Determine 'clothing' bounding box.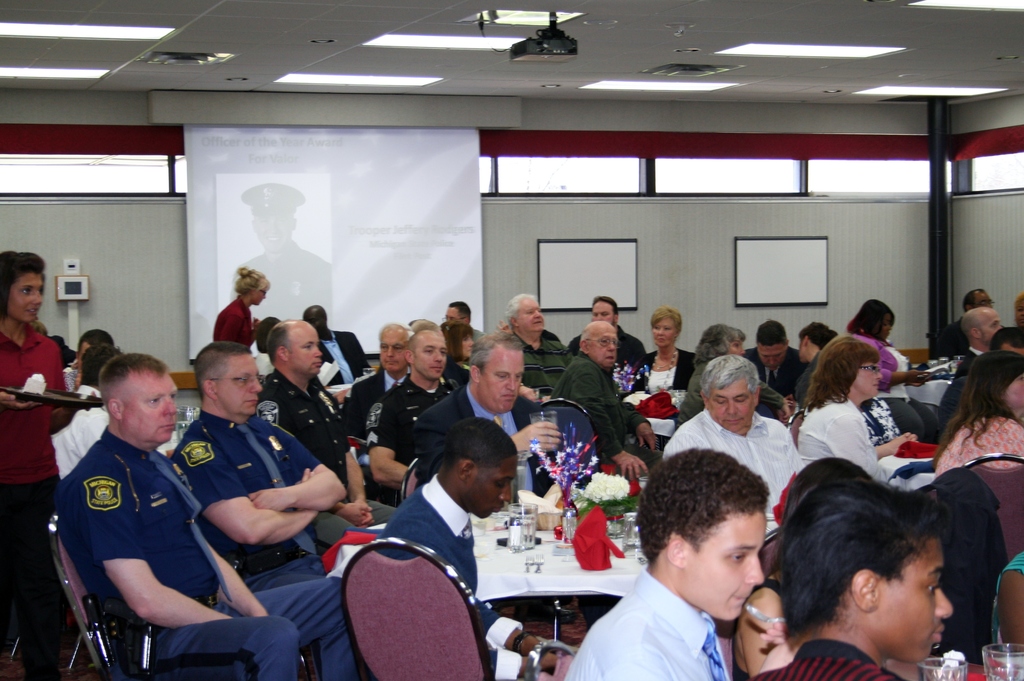
Determined: (409, 386, 566, 508).
